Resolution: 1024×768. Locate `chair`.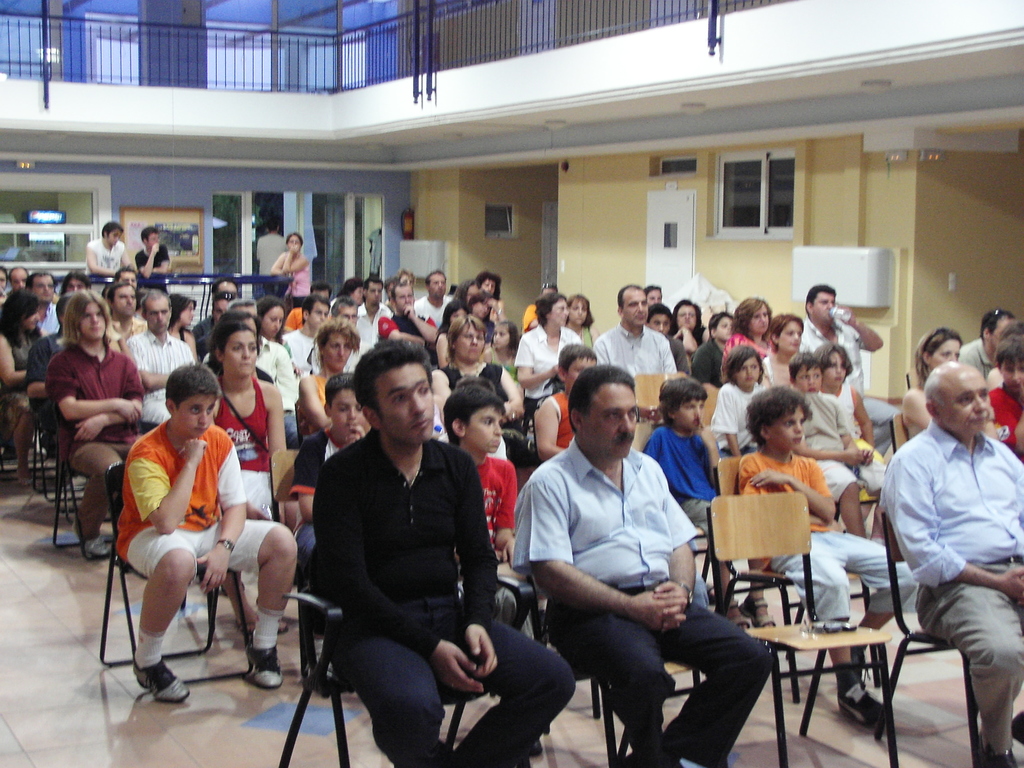
<bbox>271, 448, 344, 696</bbox>.
